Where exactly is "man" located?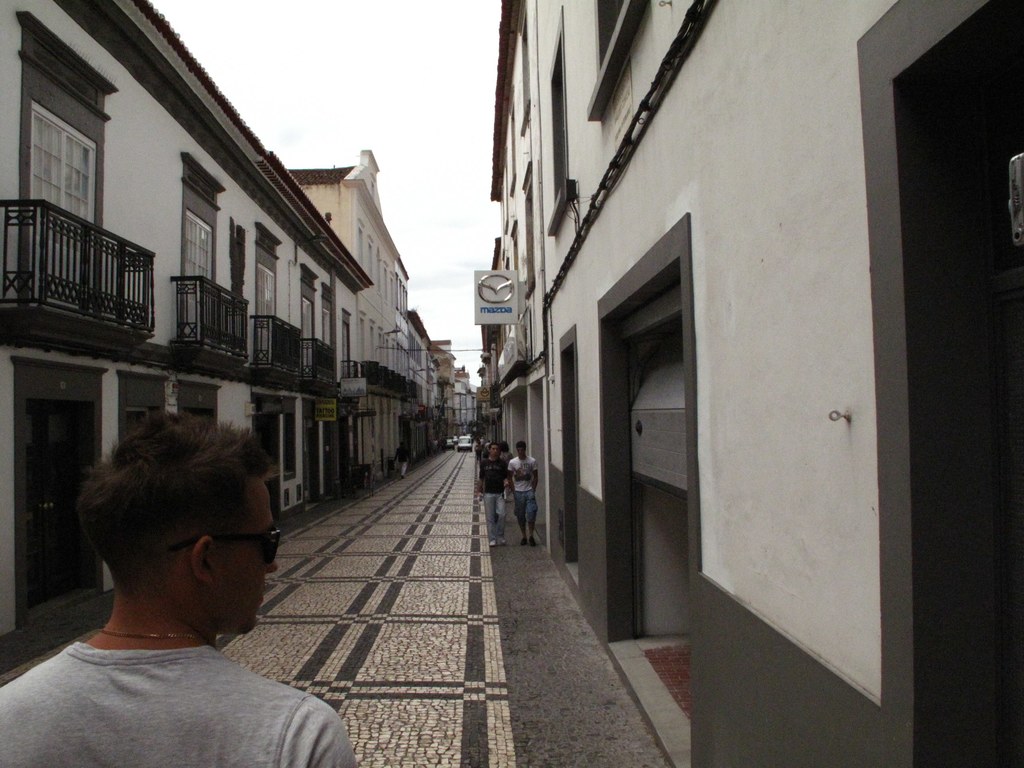
Its bounding box is left=506, top=441, right=540, bottom=548.
